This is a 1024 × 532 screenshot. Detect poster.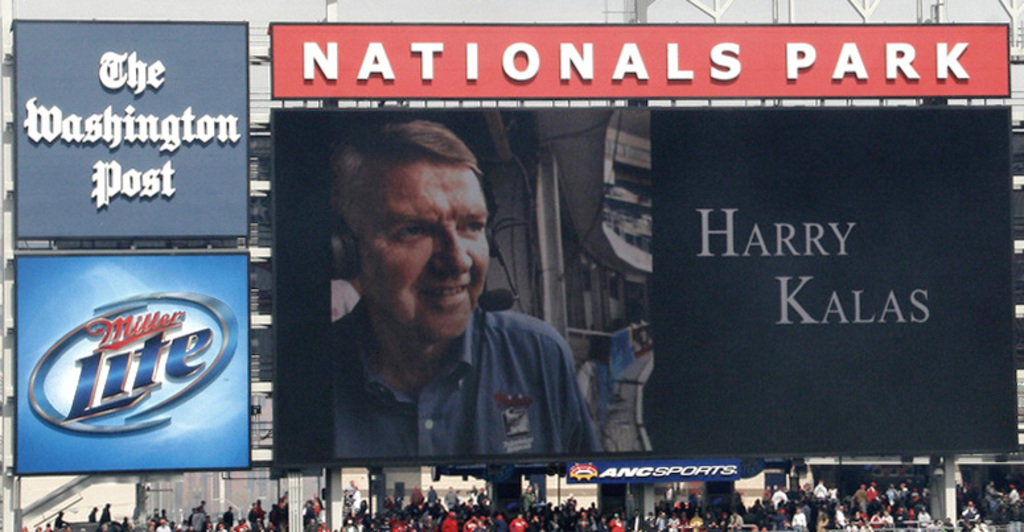
bbox(274, 22, 1015, 95).
